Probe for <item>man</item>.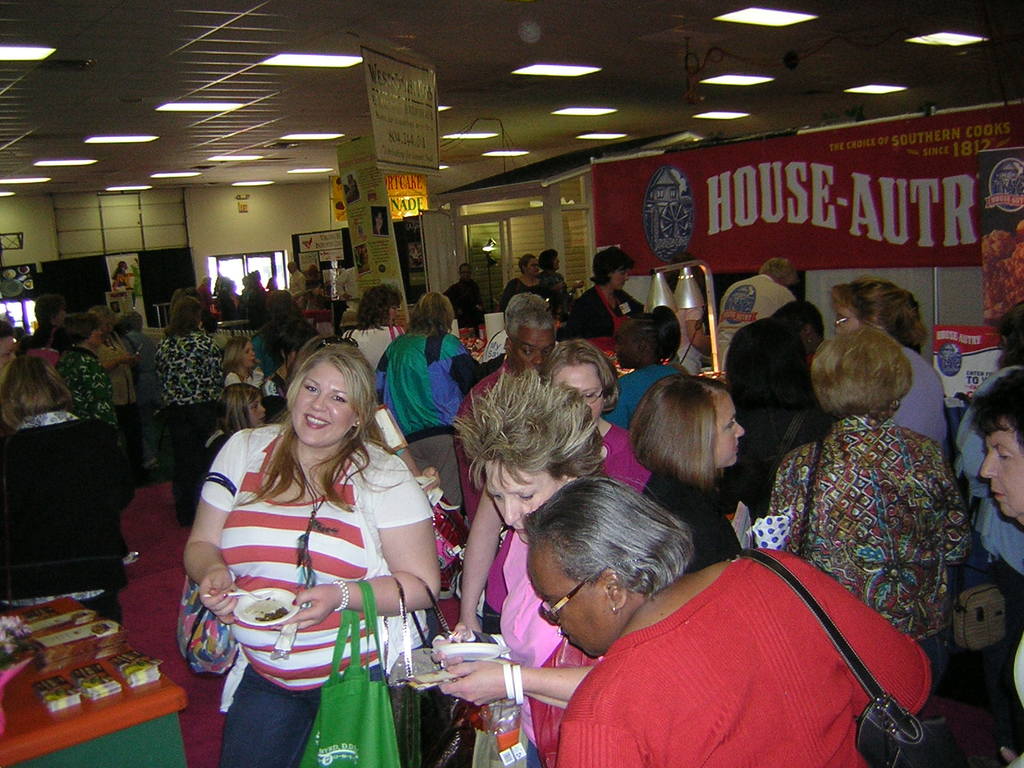
Probe result: <bbox>285, 261, 308, 309</bbox>.
